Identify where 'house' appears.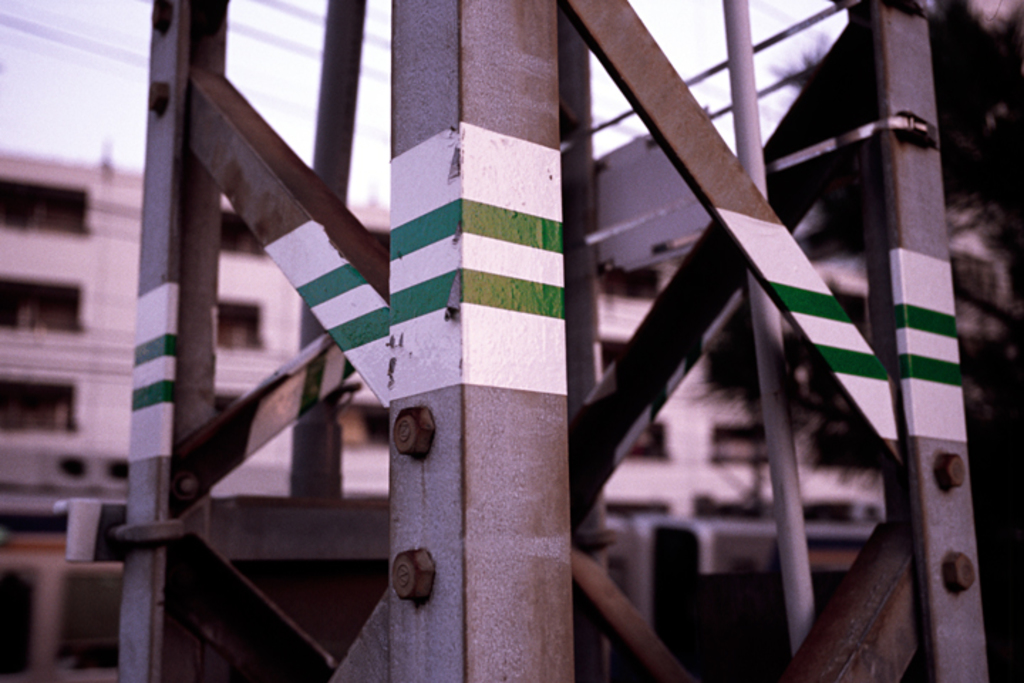
Appears at box=[14, 157, 307, 528].
